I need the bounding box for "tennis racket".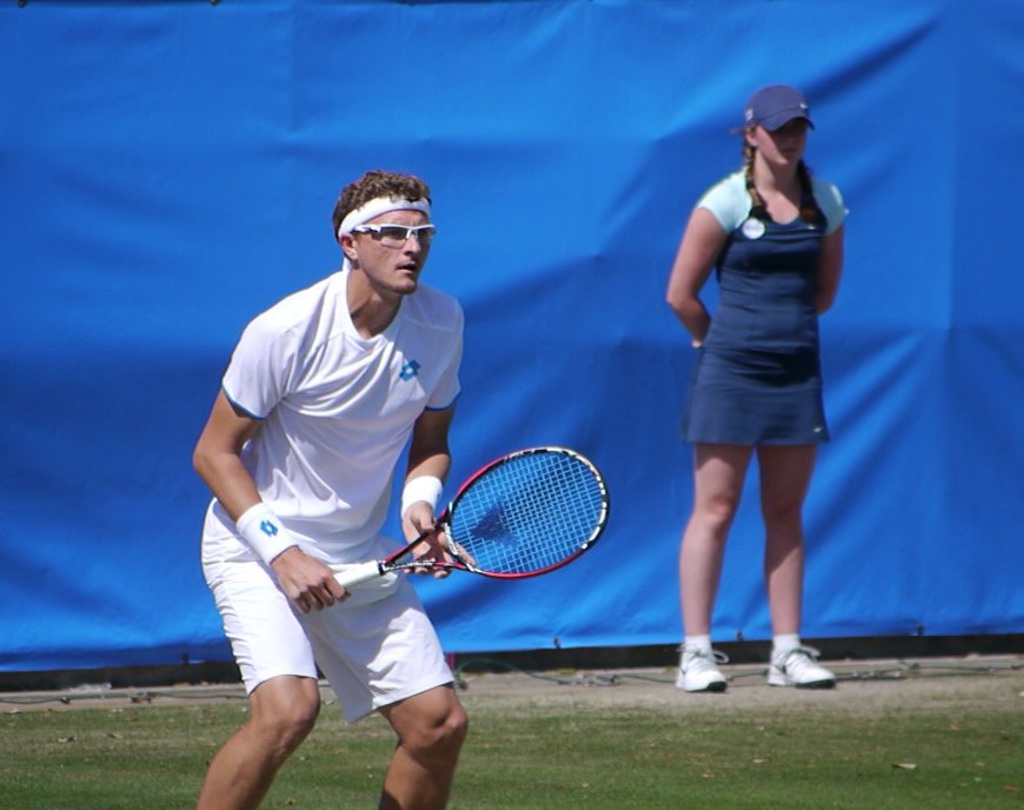
Here it is: {"x1": 338, "y1": 444, "x2": 612, "y2": 591}.
